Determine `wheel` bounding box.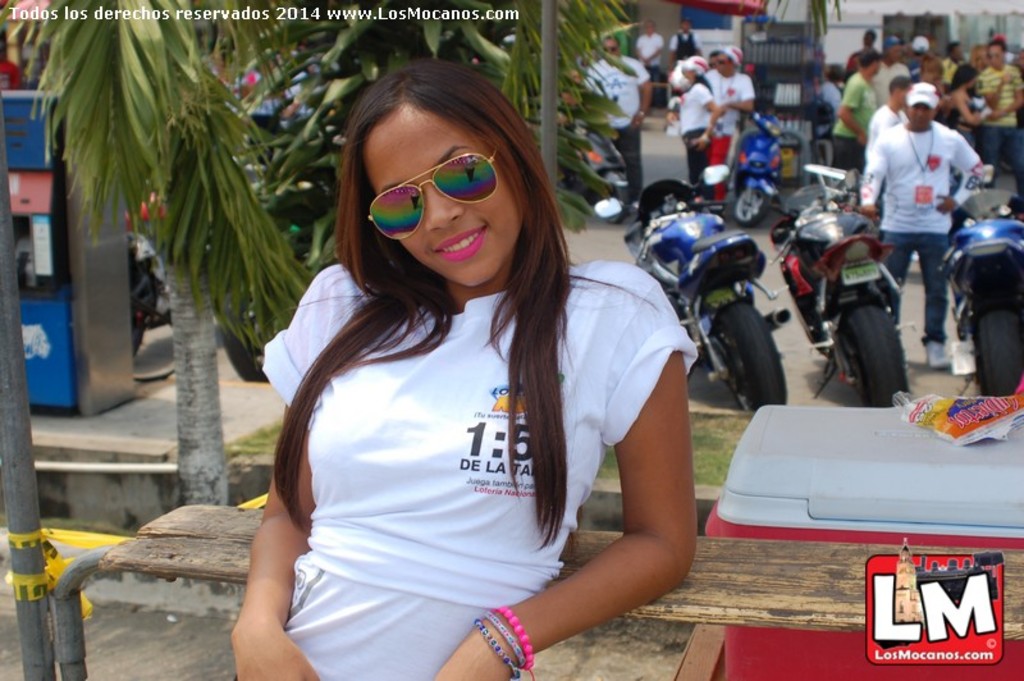
Determined: <box>223,293,268,380</box>.
